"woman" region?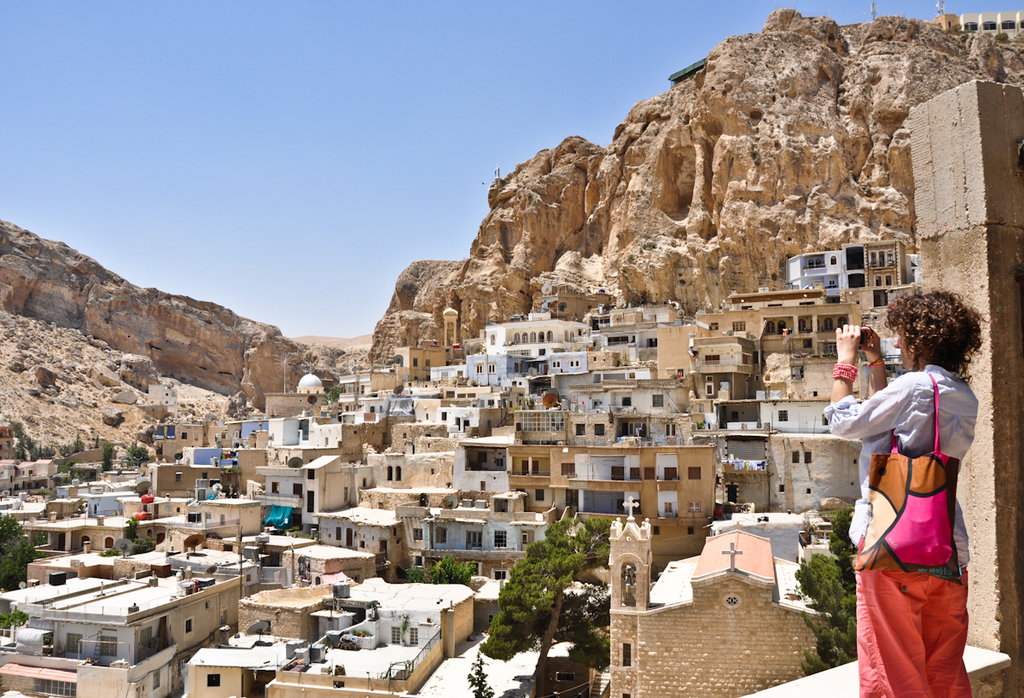
BBox(833, 279, 986, 690)
